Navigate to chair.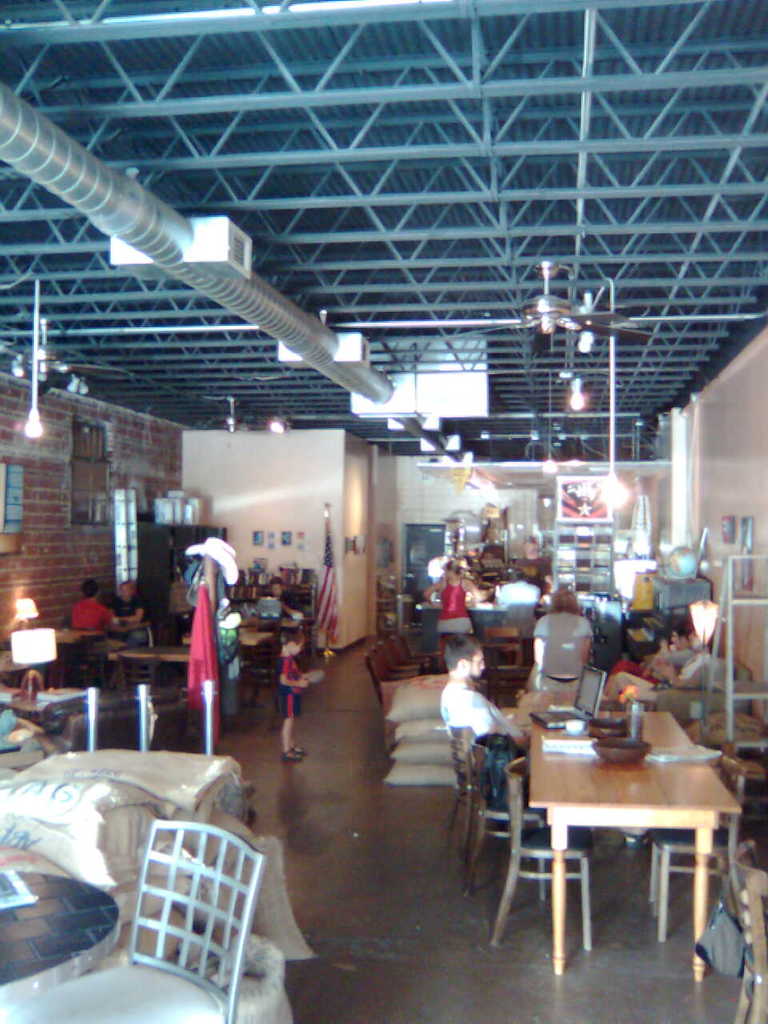
Navigation target: 494:756:594:957.
